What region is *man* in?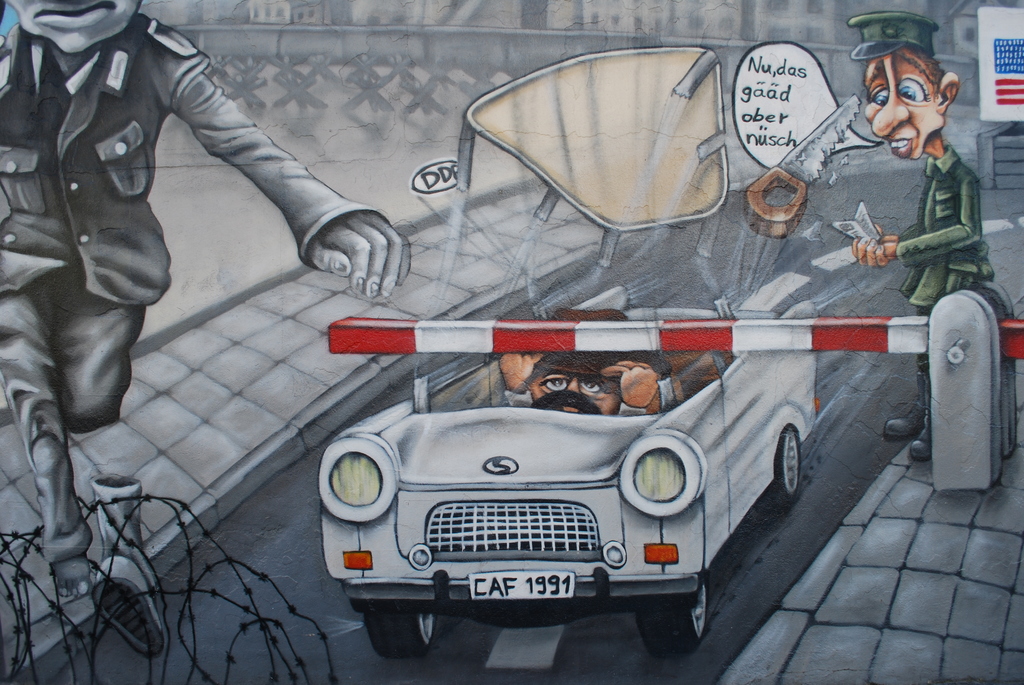
(left=497, top=310, right=725, bottom=409).
